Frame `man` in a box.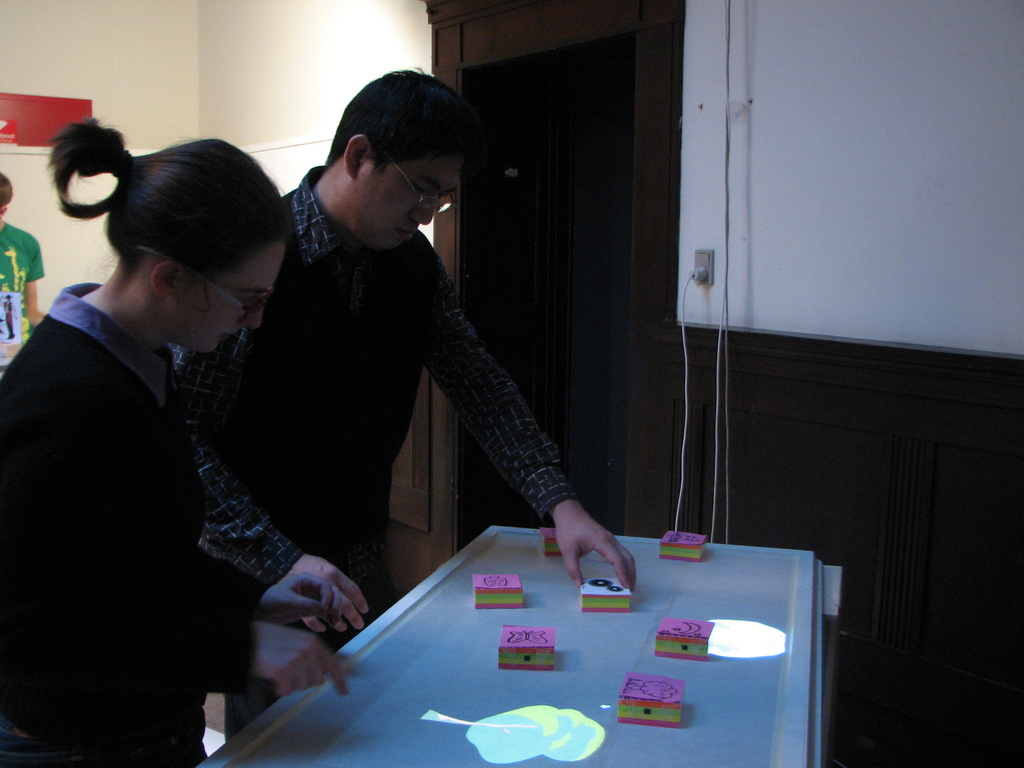
rect(166, 60, 639, 744).
